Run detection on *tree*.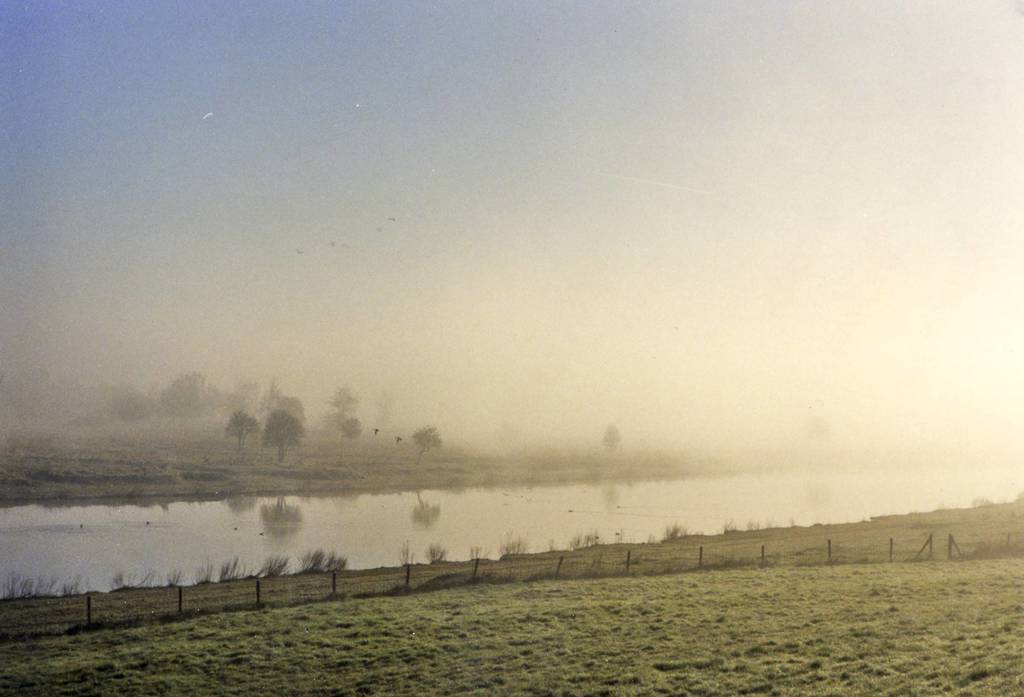
Result: bbox(325, 388, 355, 432).
